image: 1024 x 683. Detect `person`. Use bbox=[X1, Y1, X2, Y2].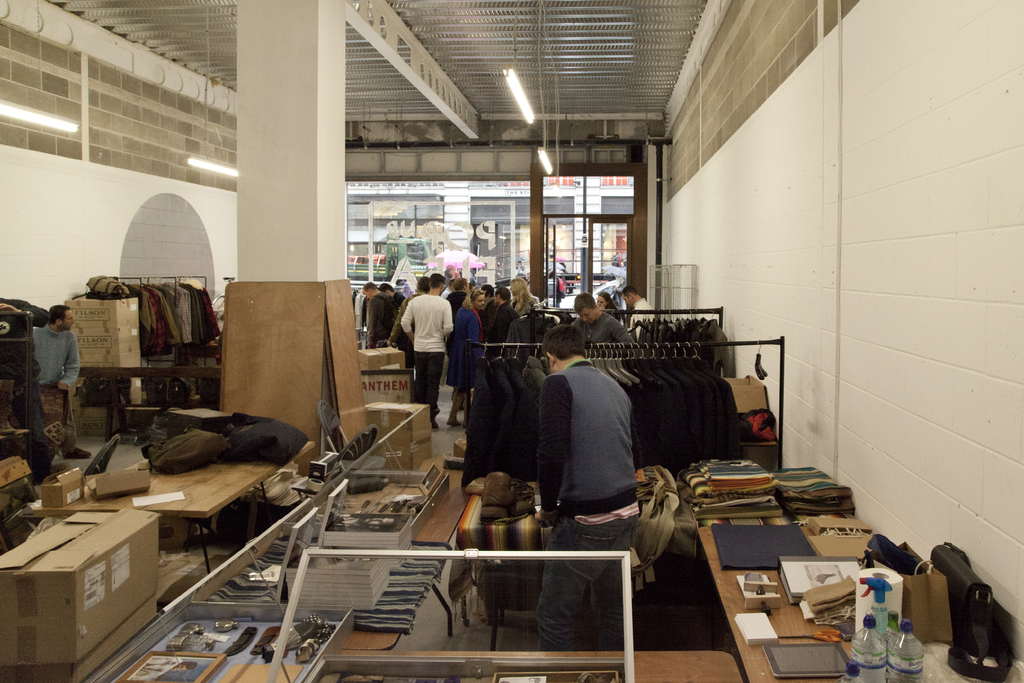
bbox=[630, 284, 648, 322].
